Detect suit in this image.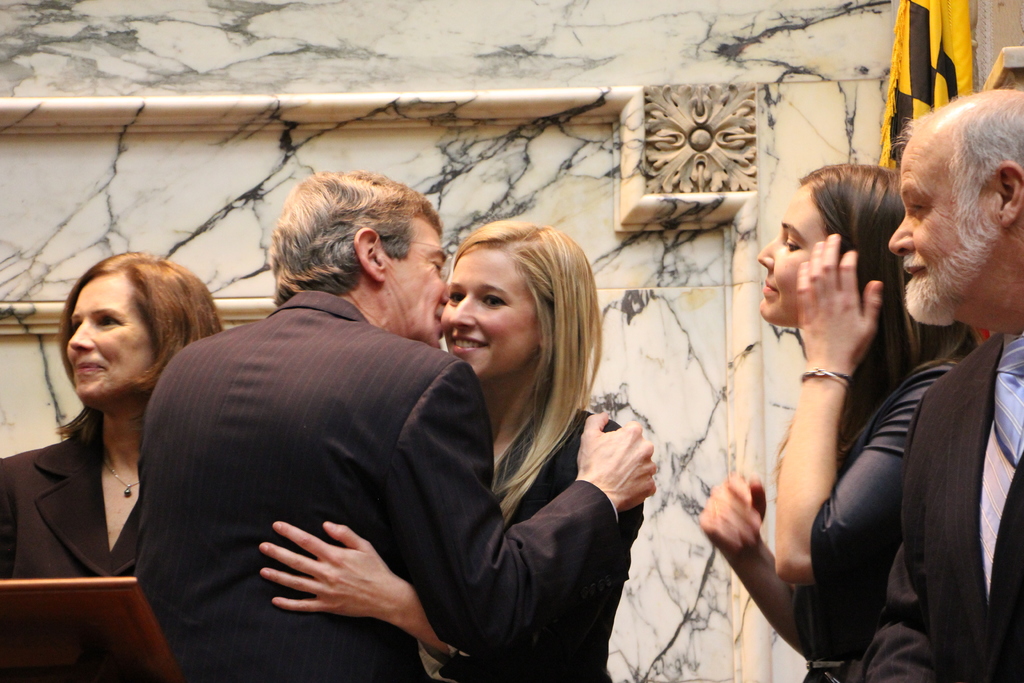
Detection: pyautogui.locateOnScreen(853, 329, 1023, 682).
